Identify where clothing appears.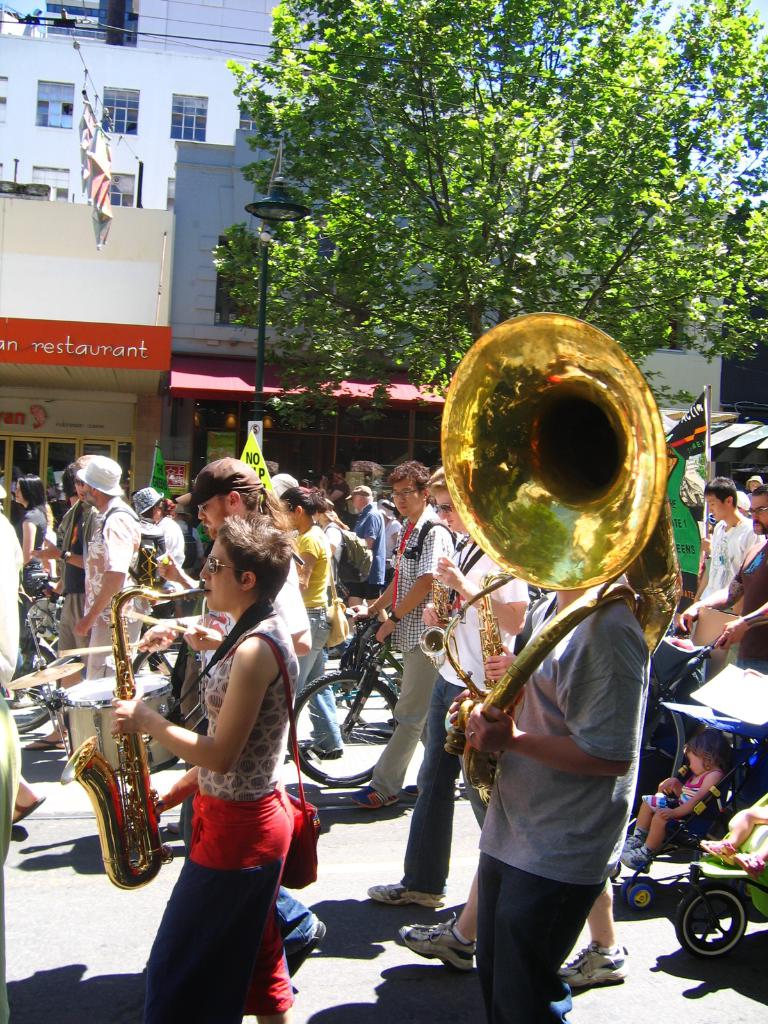
Appears at 19,509,43,552.
